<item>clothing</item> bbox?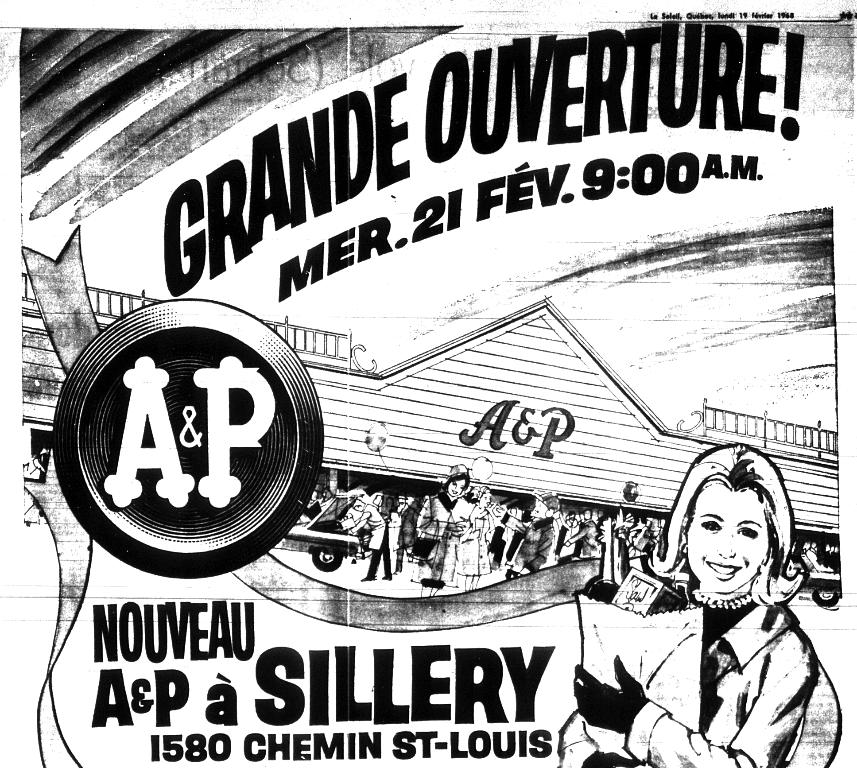
[x1=357, y1=505, x2=386, y2=583]
